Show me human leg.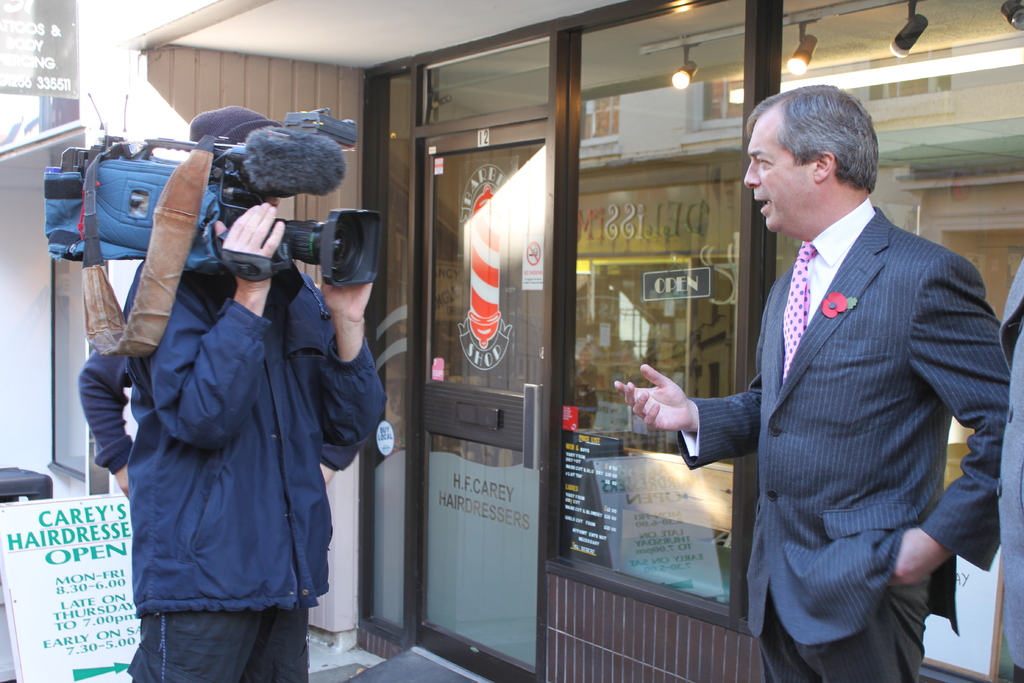
human leg is here: box(130, 611, 311, 682).
